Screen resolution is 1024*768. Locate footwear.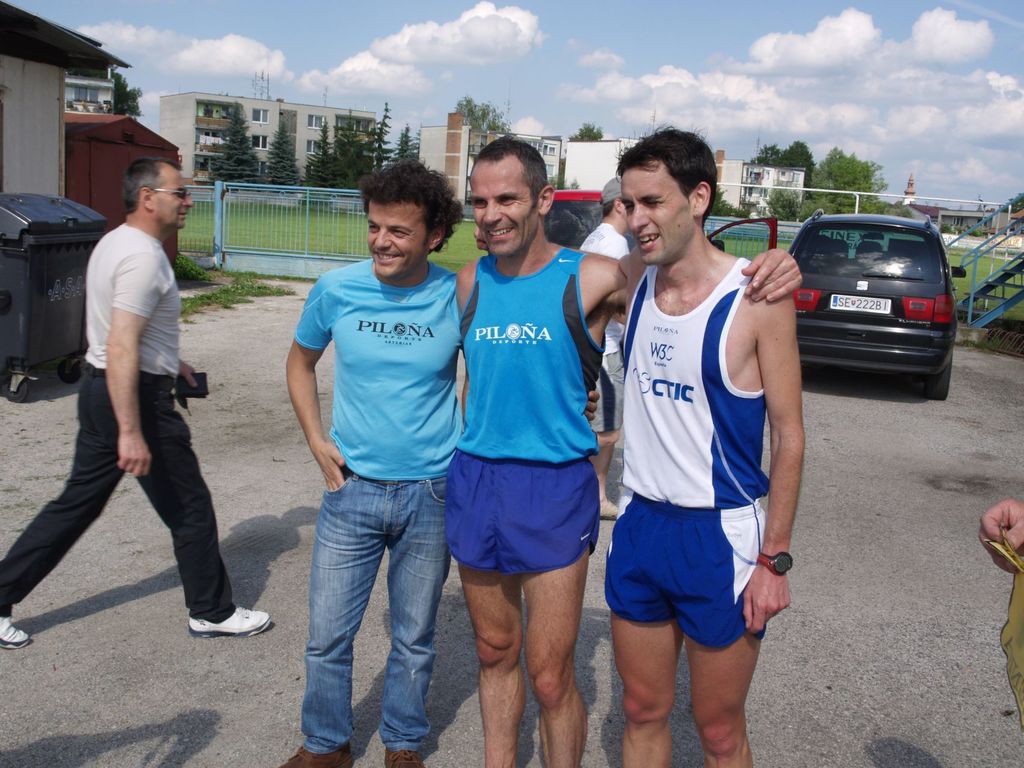
[left=0, top=616, right=33, bottom=652].
